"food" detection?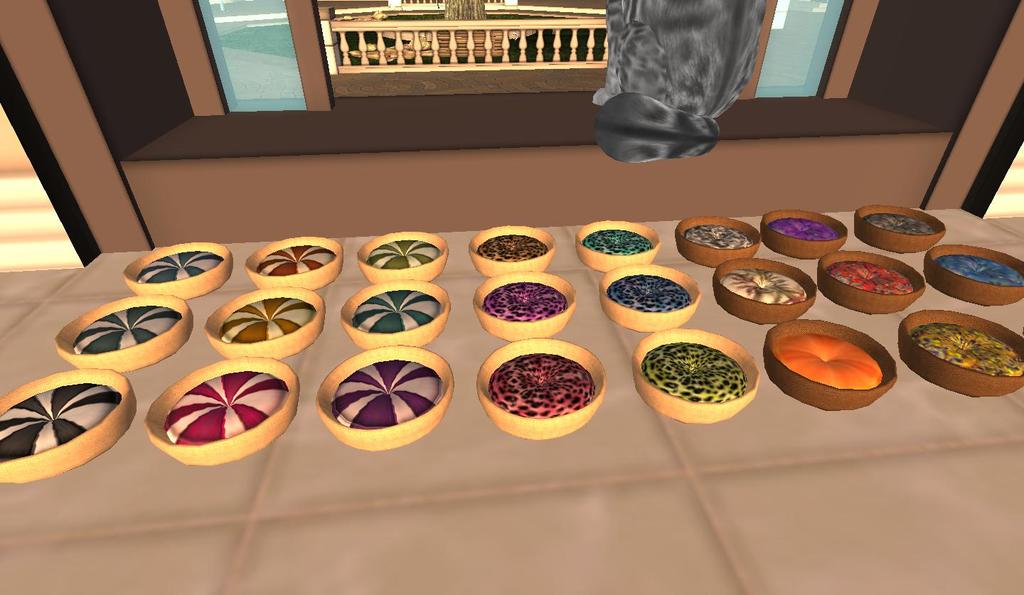
box(367, 240, 442, 269)
